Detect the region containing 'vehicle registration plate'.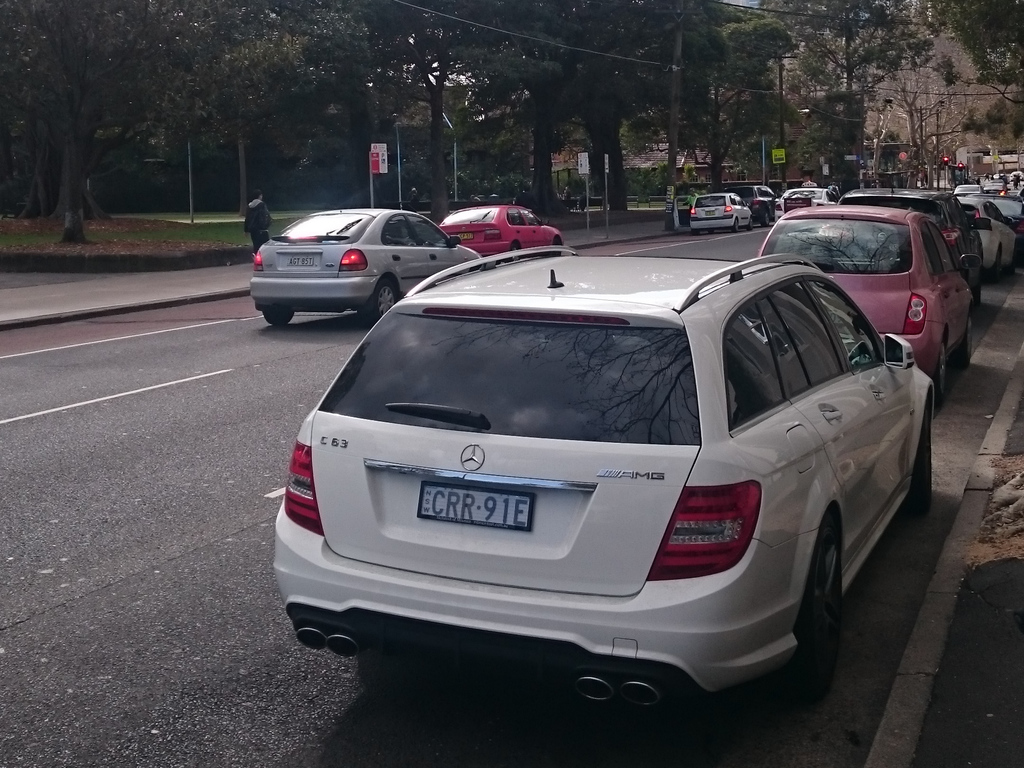
417/478/534/532.
